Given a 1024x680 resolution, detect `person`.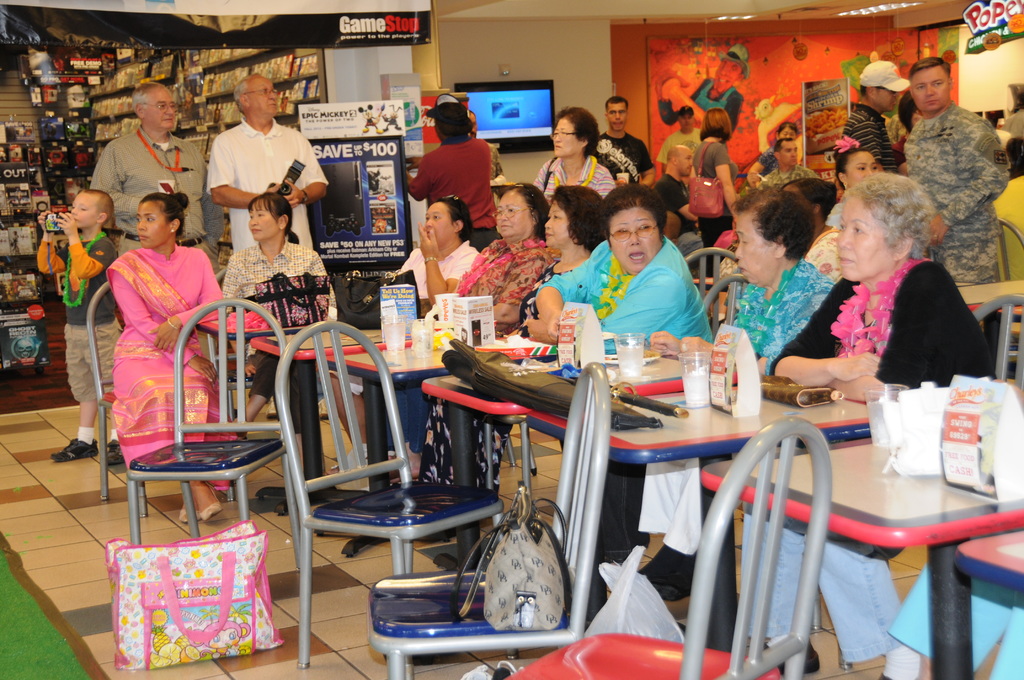
rect(404, 95, 493, 259).
